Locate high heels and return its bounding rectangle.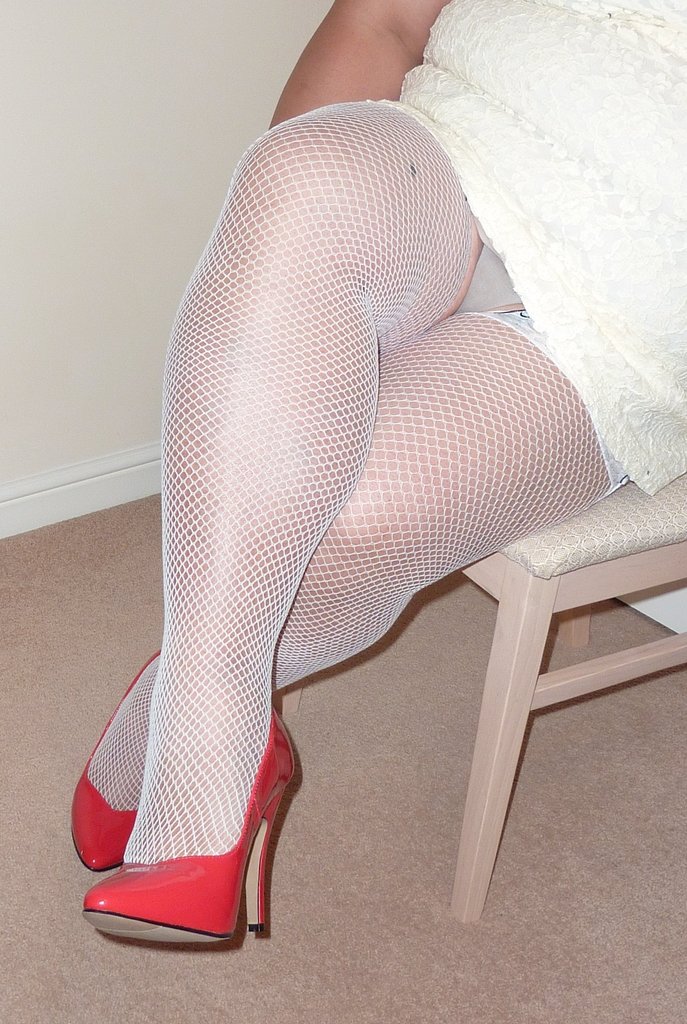
<box>81,707,292,952</box>.
